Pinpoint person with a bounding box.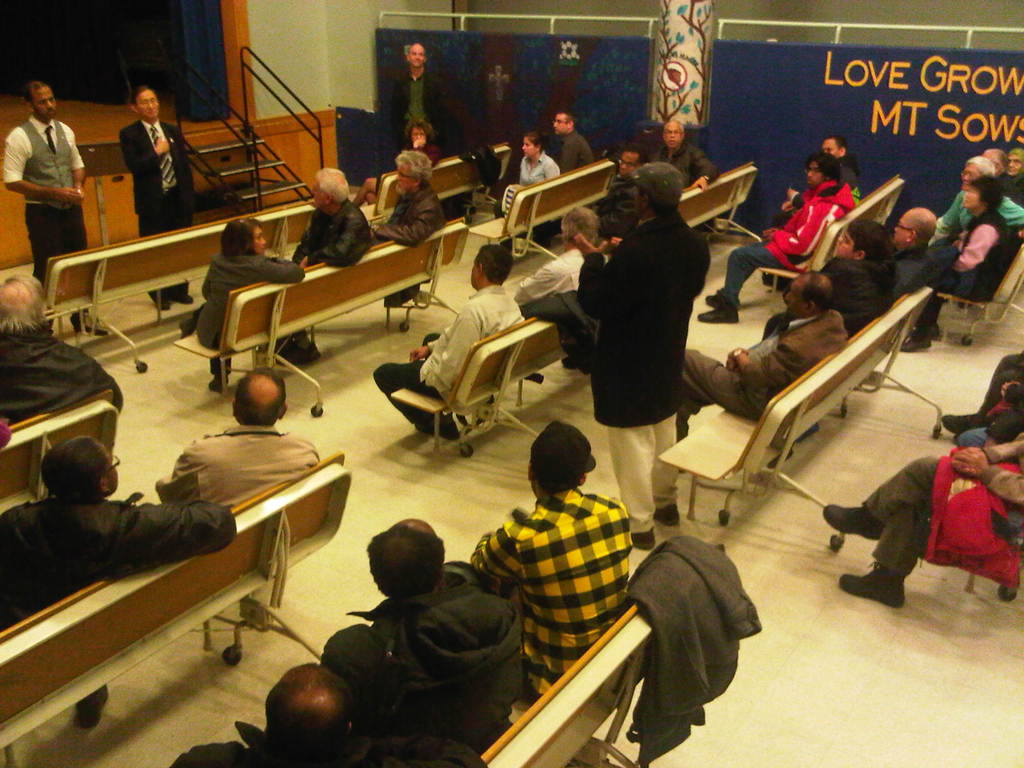
detection(123, 84, 195, 316).
